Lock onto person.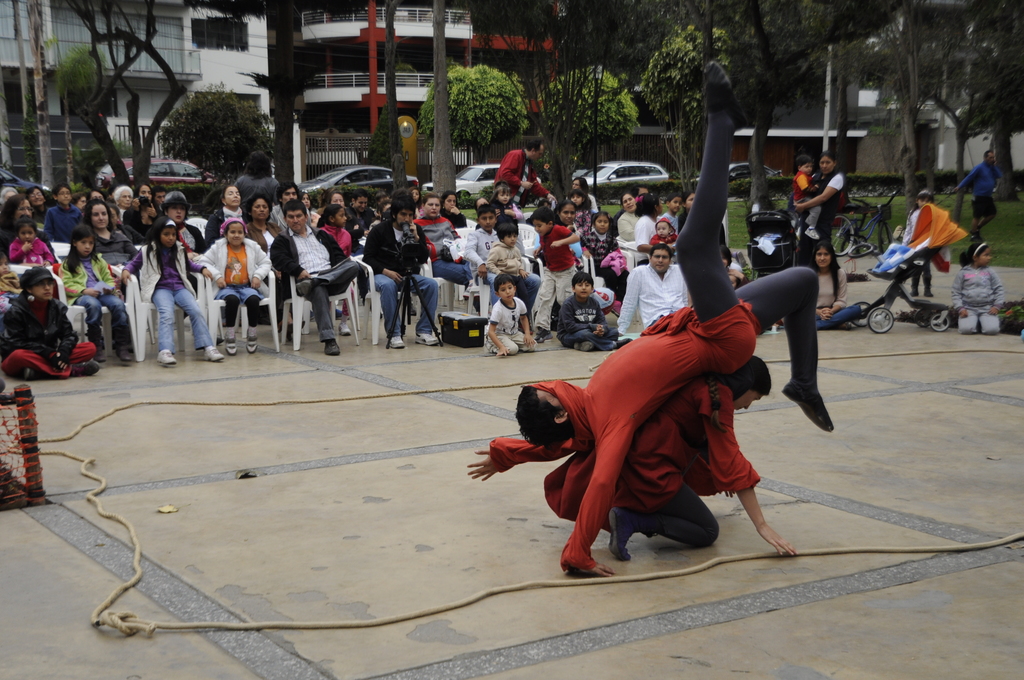
Locked: (x1=803, y1=243, x2=864, y2=331).
